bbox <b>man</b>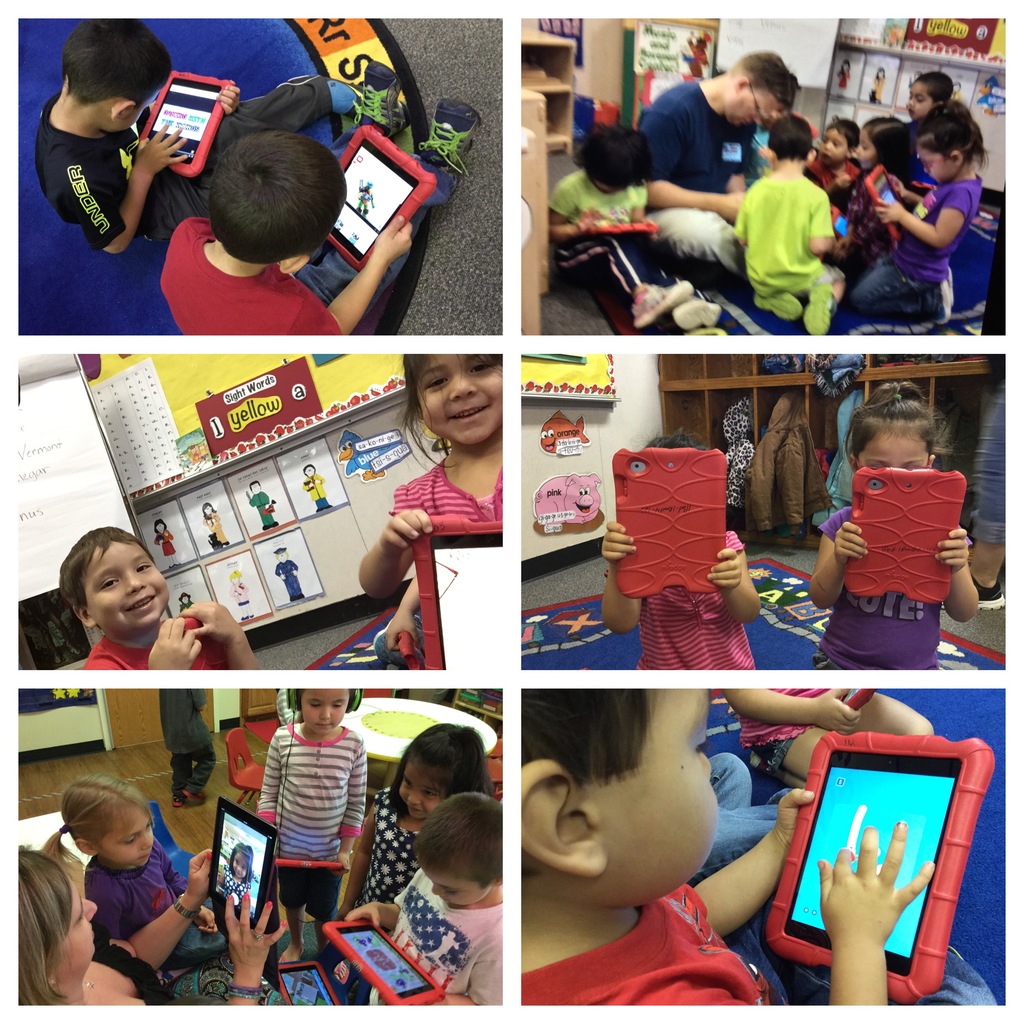
(632, 43, 797, 278)
